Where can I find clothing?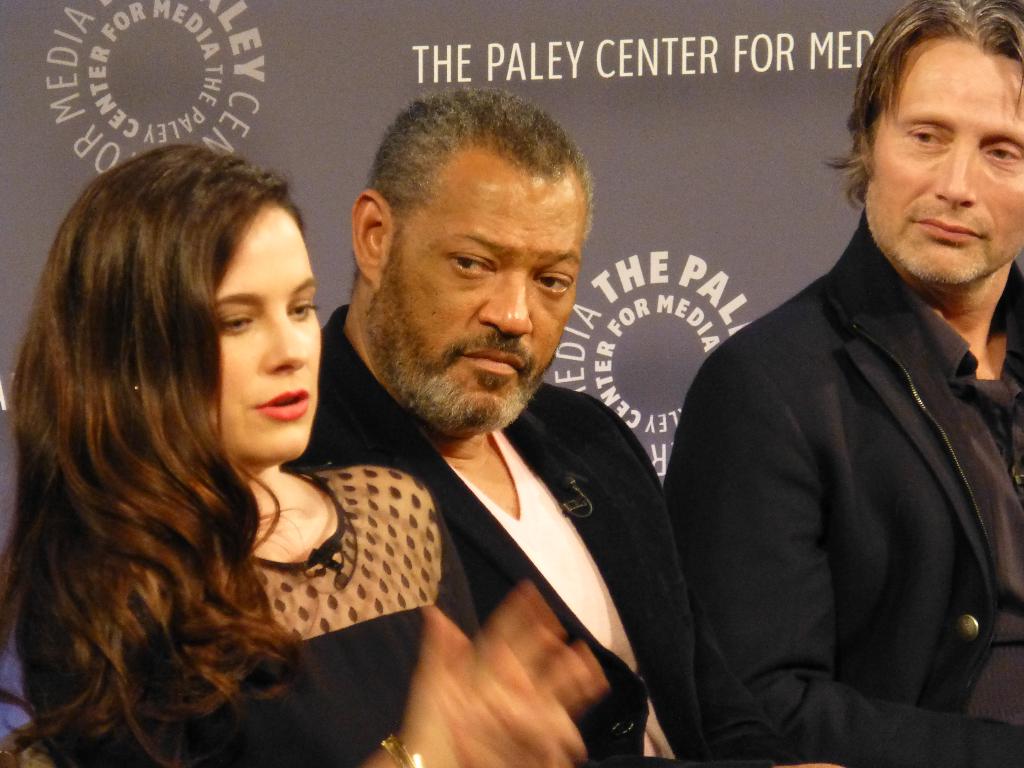
You can find it at 660:156:1023:767.
